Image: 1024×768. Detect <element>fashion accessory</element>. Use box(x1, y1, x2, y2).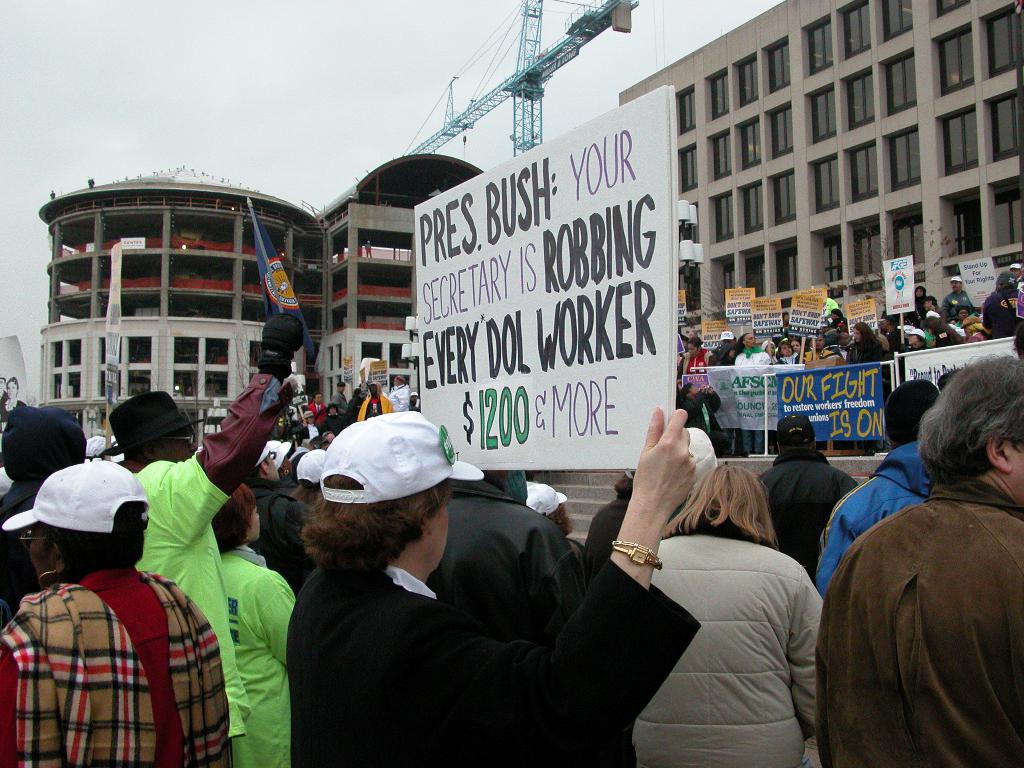
box(86, 435, 107, 456).
